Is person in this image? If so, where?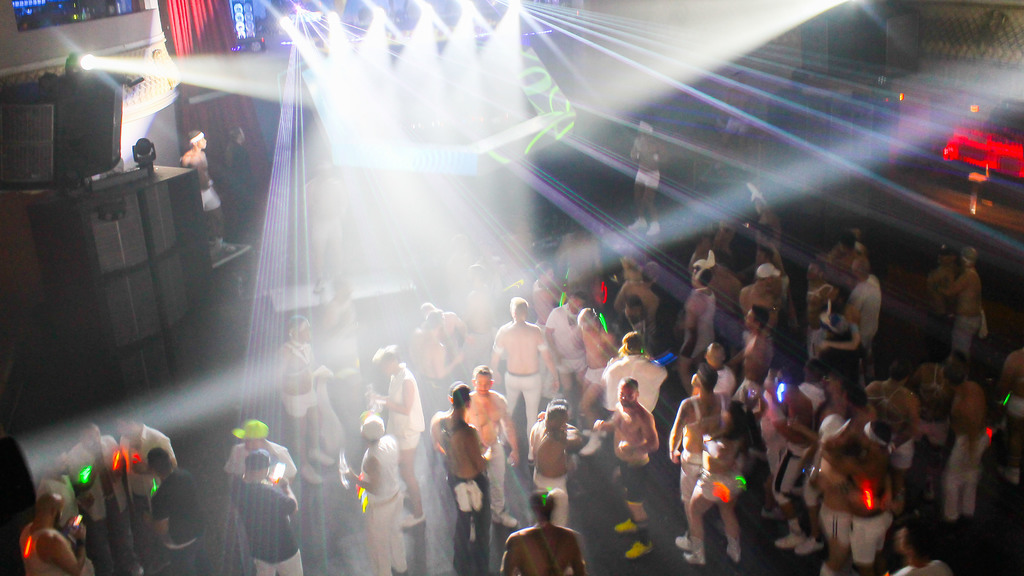
Yes, at Rect(291, 162, 355, 301).
